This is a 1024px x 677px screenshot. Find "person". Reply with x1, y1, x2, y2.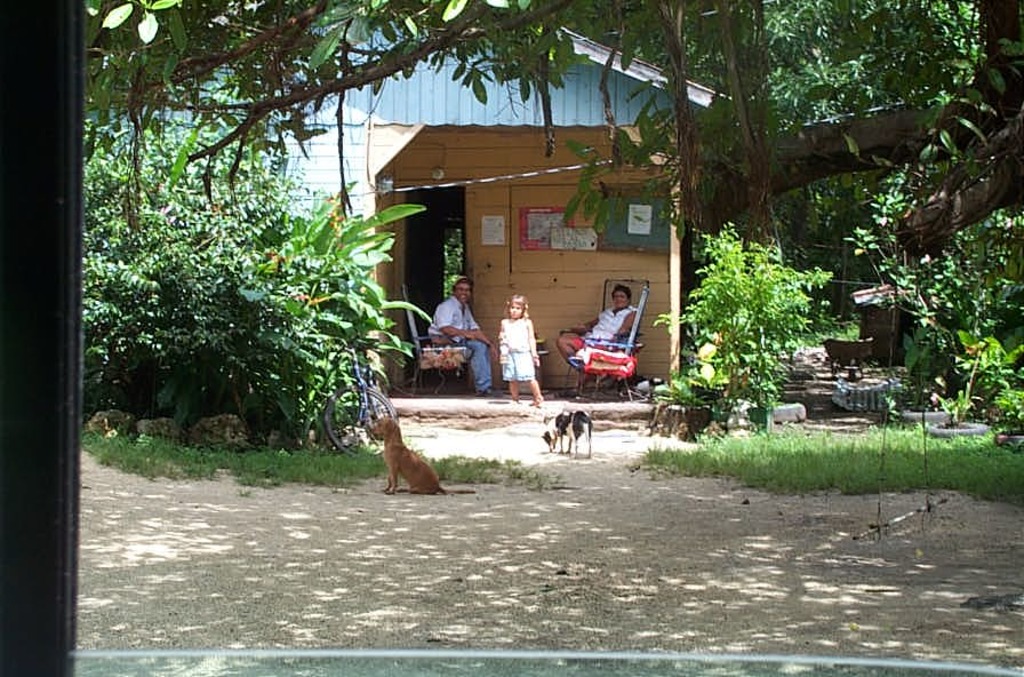
558, 284, 633, 381.
